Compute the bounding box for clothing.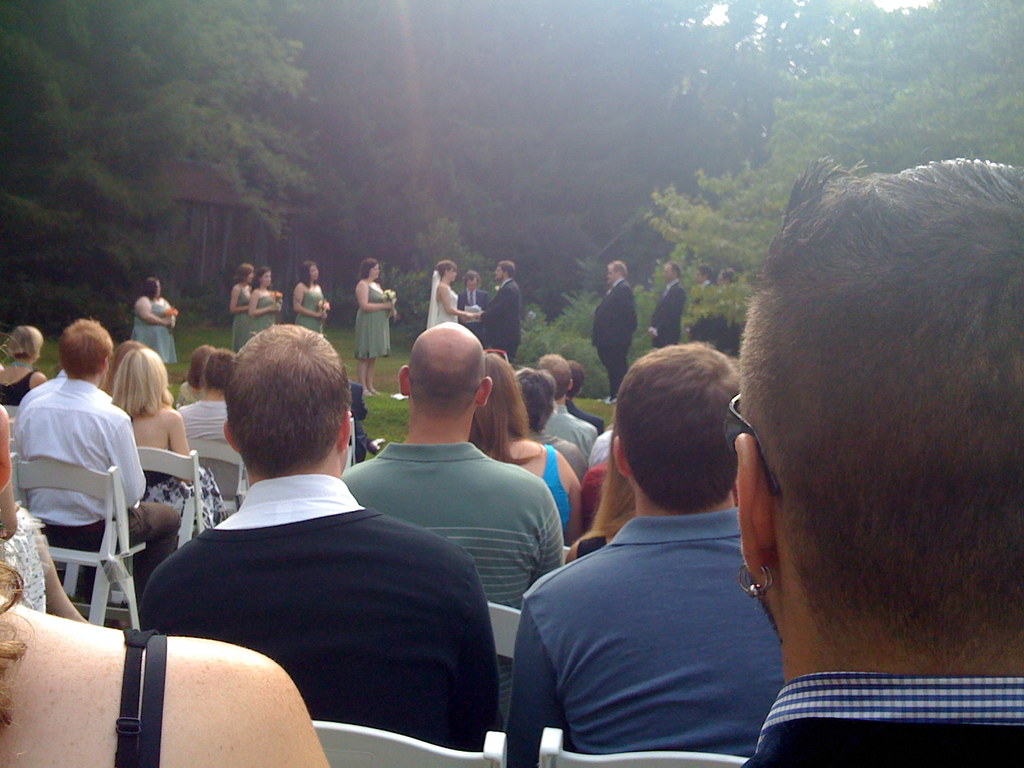
(429,267,461,329).
